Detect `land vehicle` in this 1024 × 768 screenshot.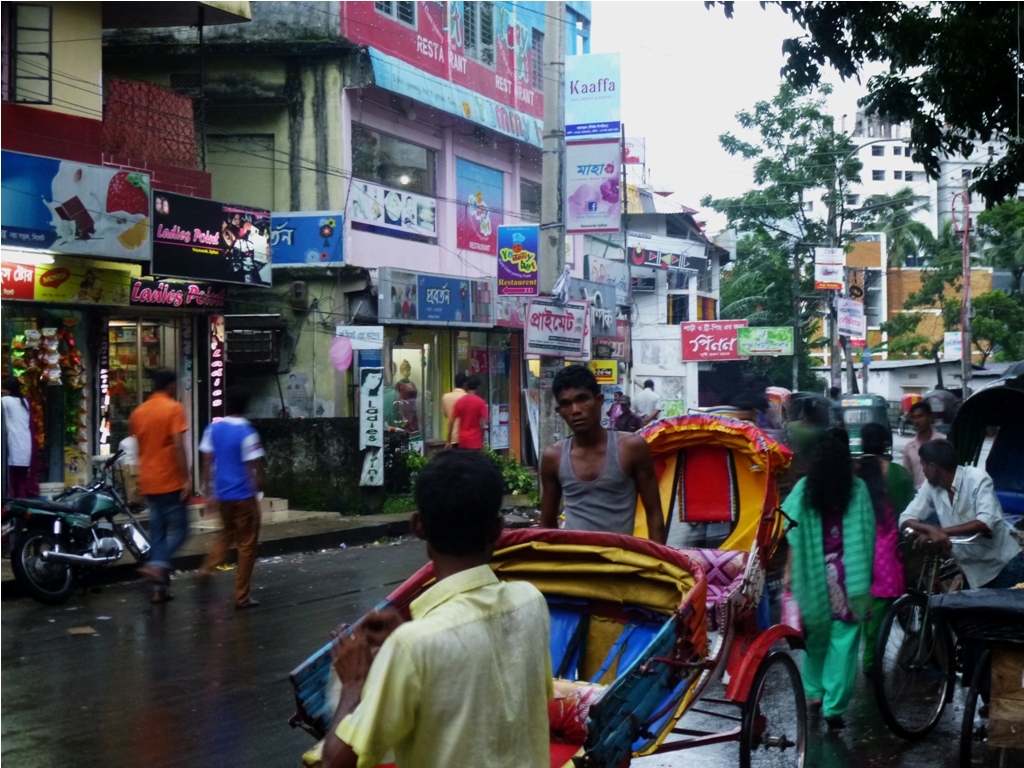
Detection: bbox=[557, 410, 813, 767].
